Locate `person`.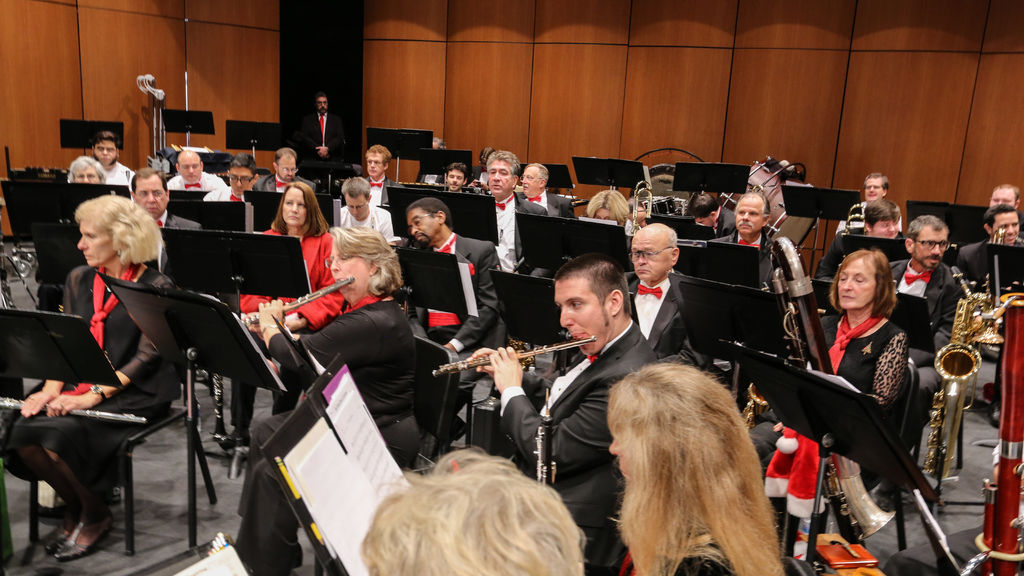
Bounding box: bbox=(604, 358, 783, 575).
